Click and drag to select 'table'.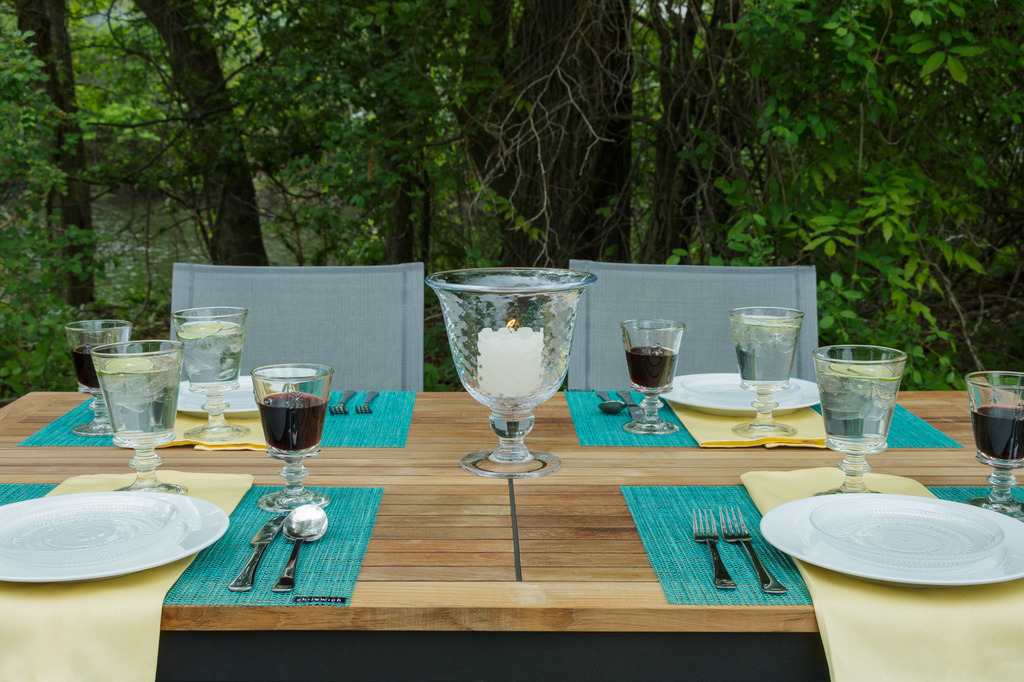
Selection: select_region(24, 324, 1009, 676).
